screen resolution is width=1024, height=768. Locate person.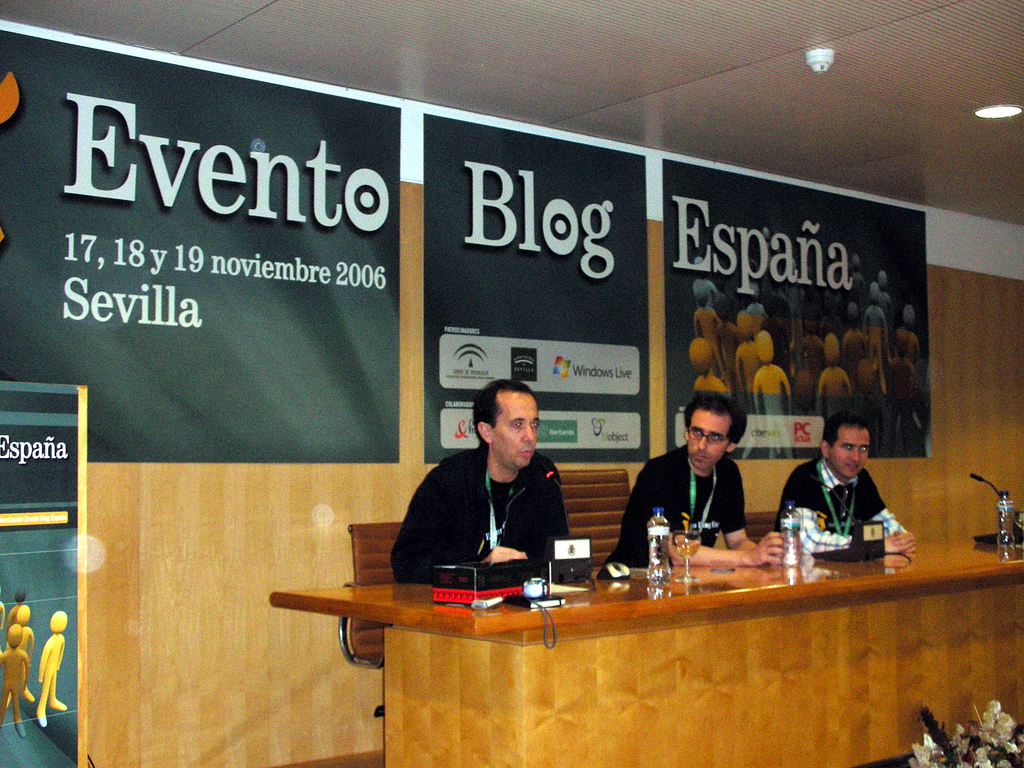
region(392, 379, 572, 585).
